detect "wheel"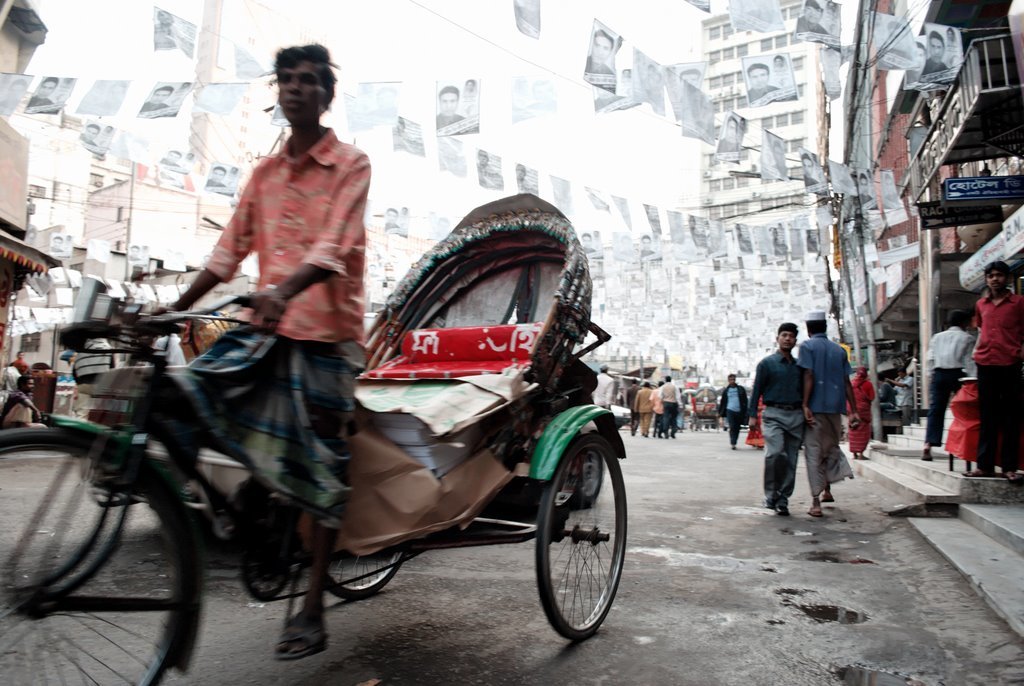
325/553/404/598
